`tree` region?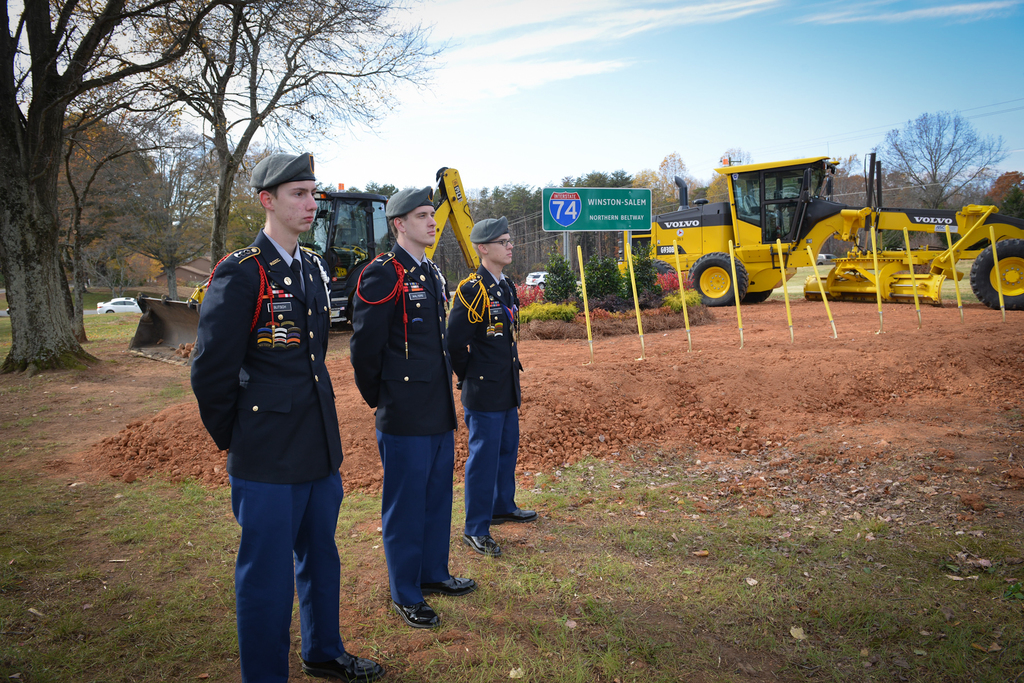
left=652, top=150, right=689, bottom=211
